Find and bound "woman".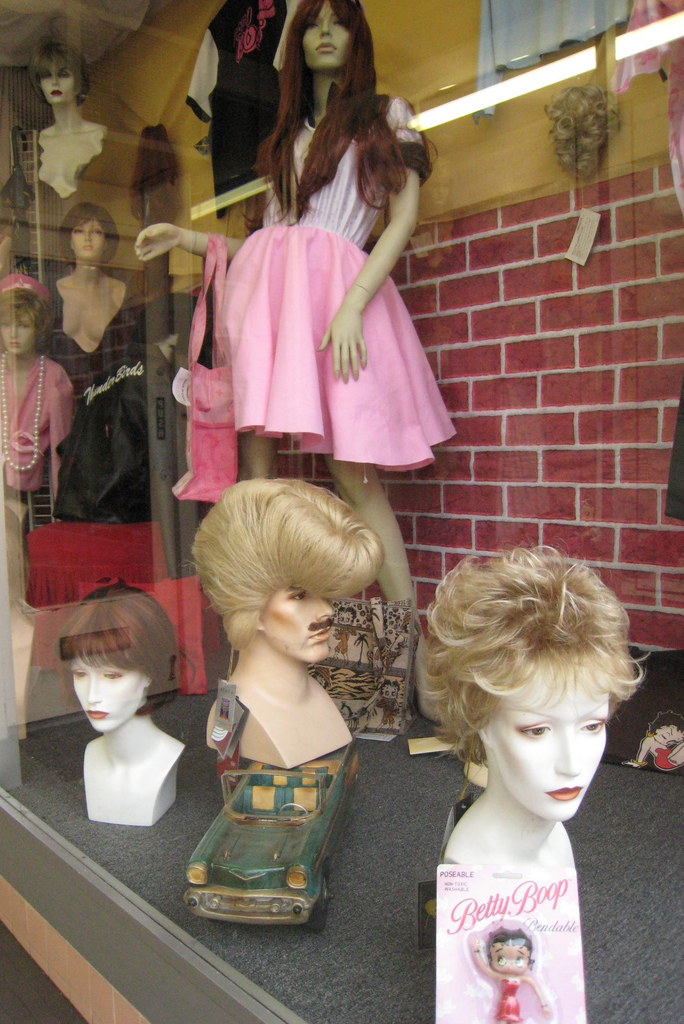
Bound: (left=162, top=12, right=457, bottom=548).
